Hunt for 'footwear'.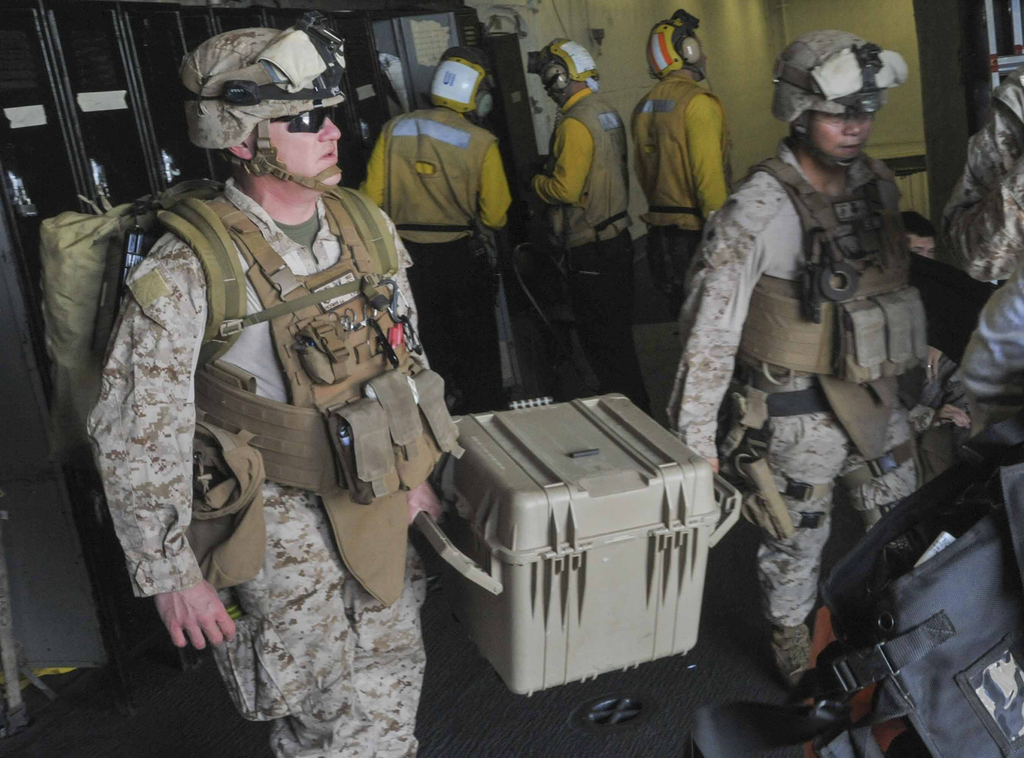
Hunted down at 765/630/812/685.
